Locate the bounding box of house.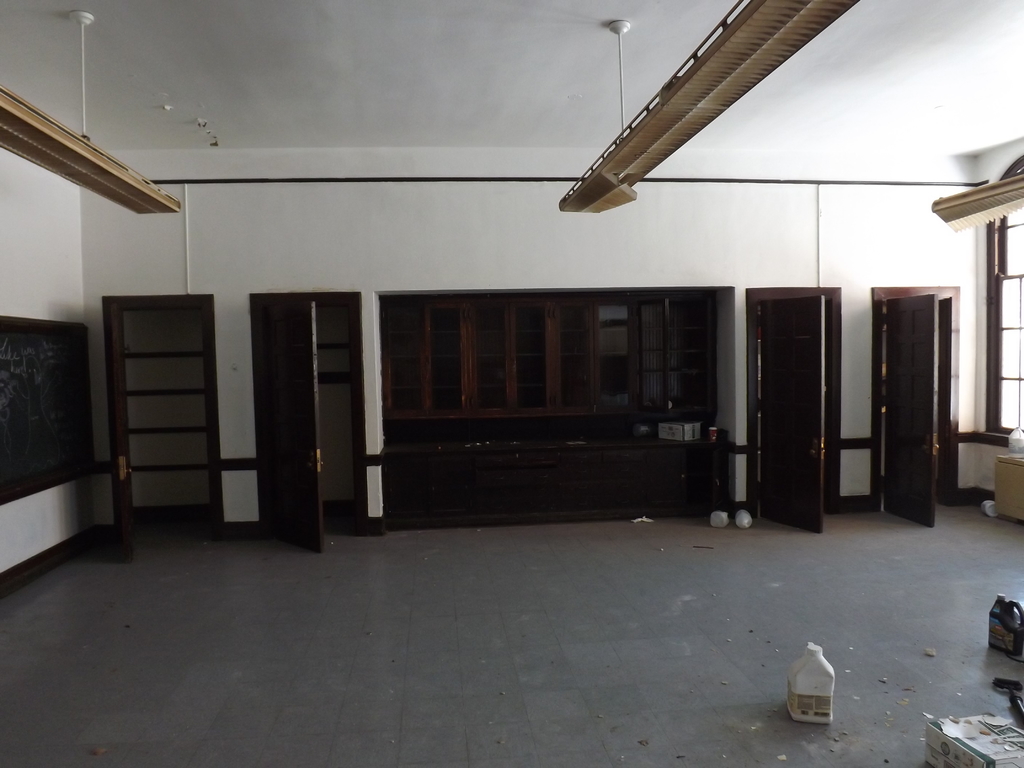
Bounding box: rect(0, 0, 1023, 767).
